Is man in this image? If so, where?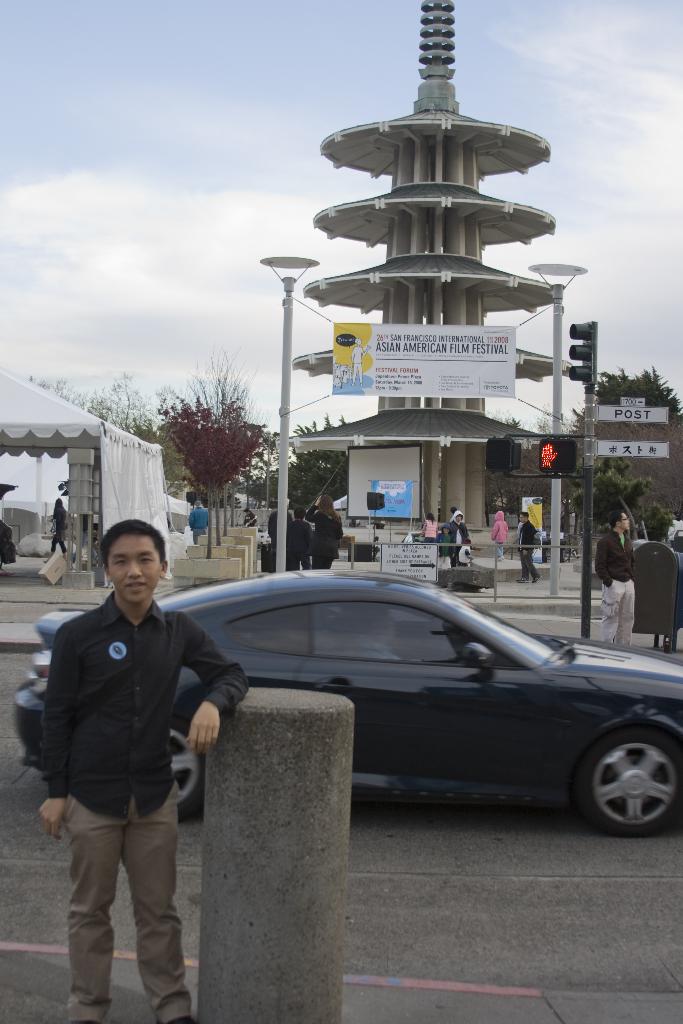
Yes, at box(24, 520, 226, 1020).
